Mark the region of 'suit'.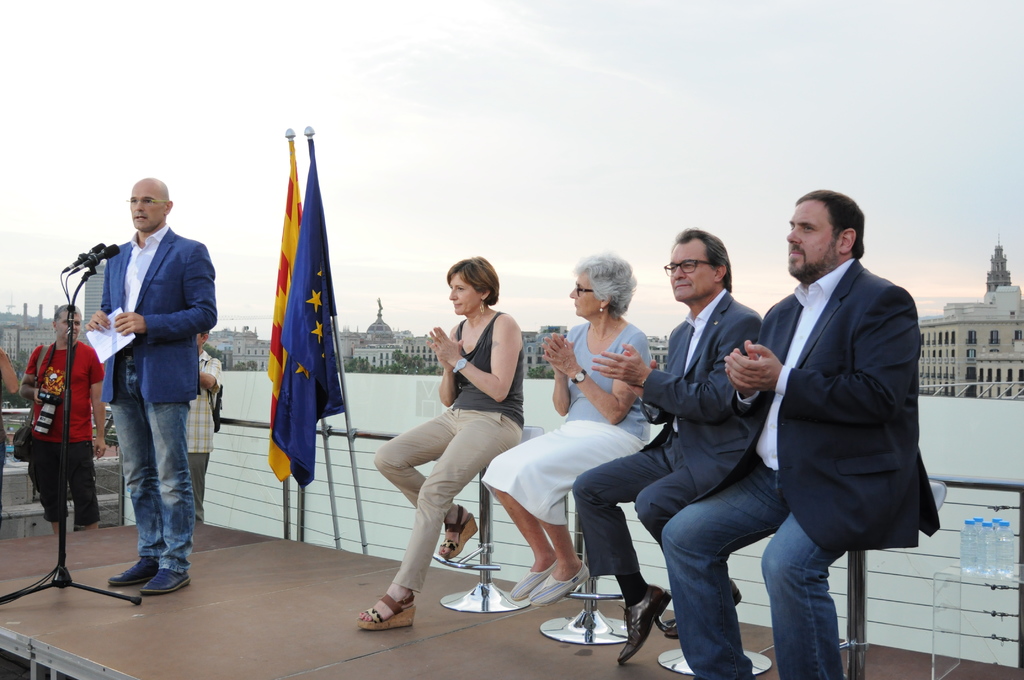
Region: left=100, top=217, right=216, bottom=405.
